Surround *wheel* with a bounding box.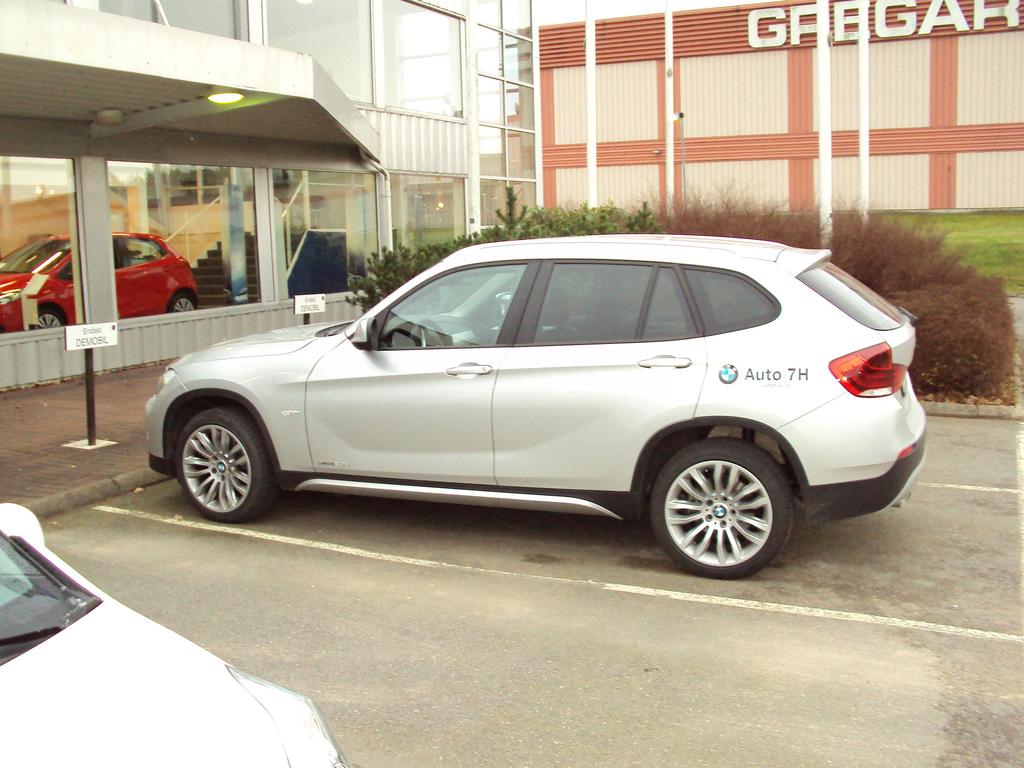
[176,408,278,524].
